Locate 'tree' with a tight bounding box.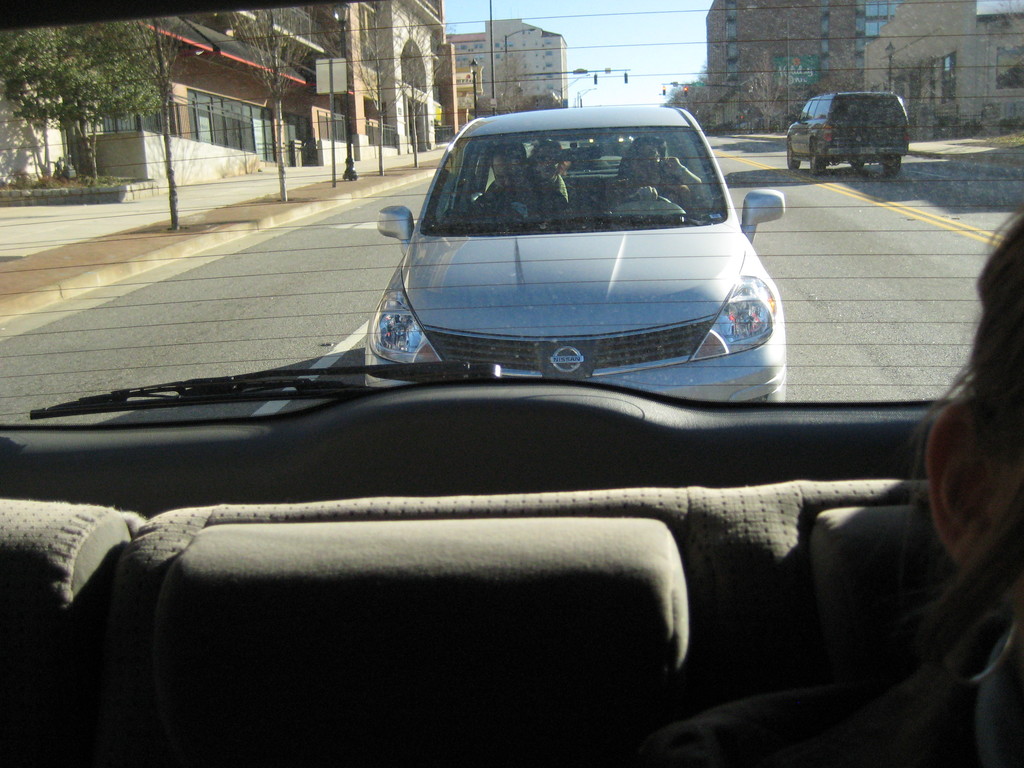
(496, 49, 534, 113).
